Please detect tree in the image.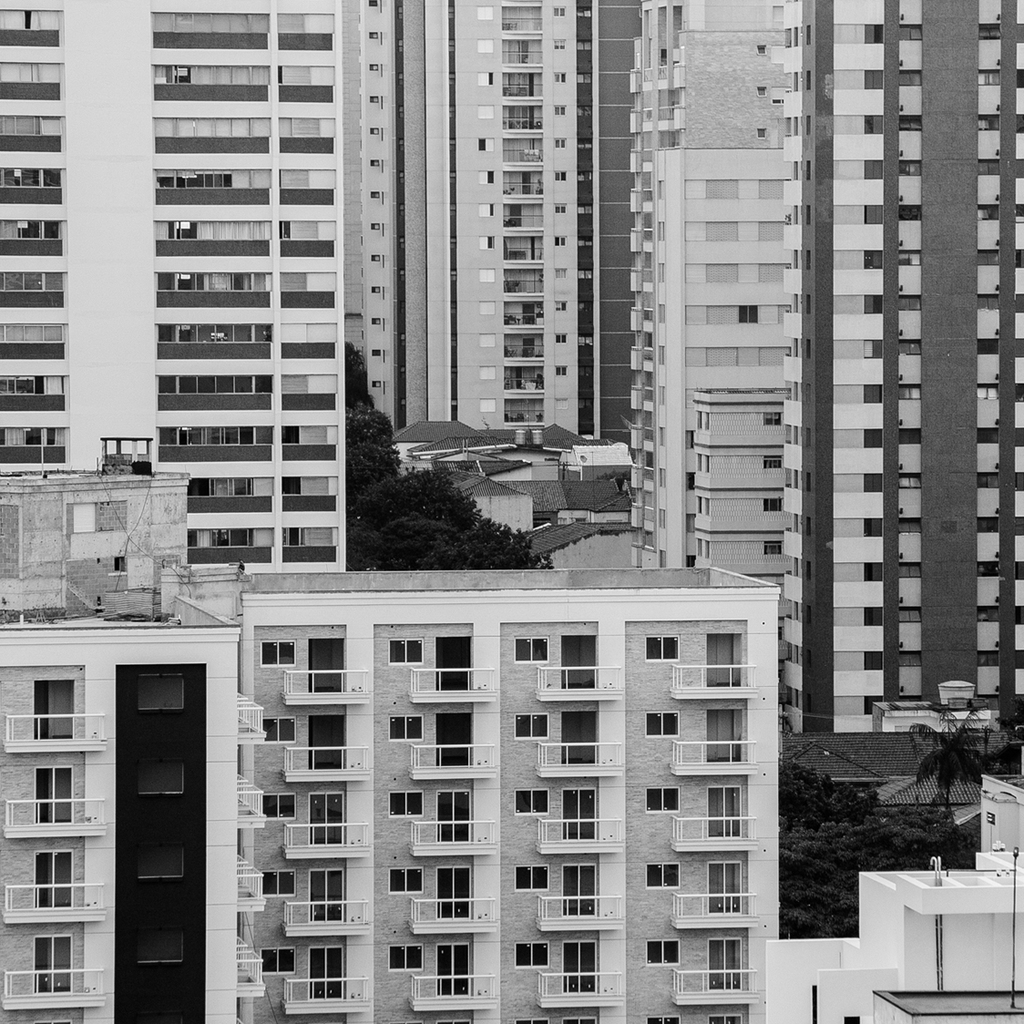
<box>901,693,1023,820</box>.
